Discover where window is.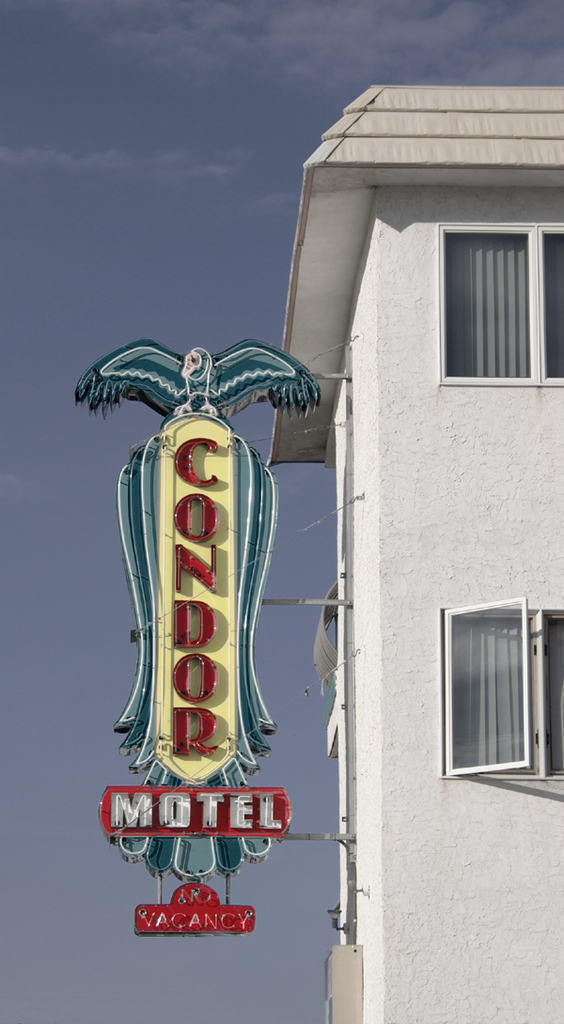
Discovered at bbox(439, 230, 536, 377).
